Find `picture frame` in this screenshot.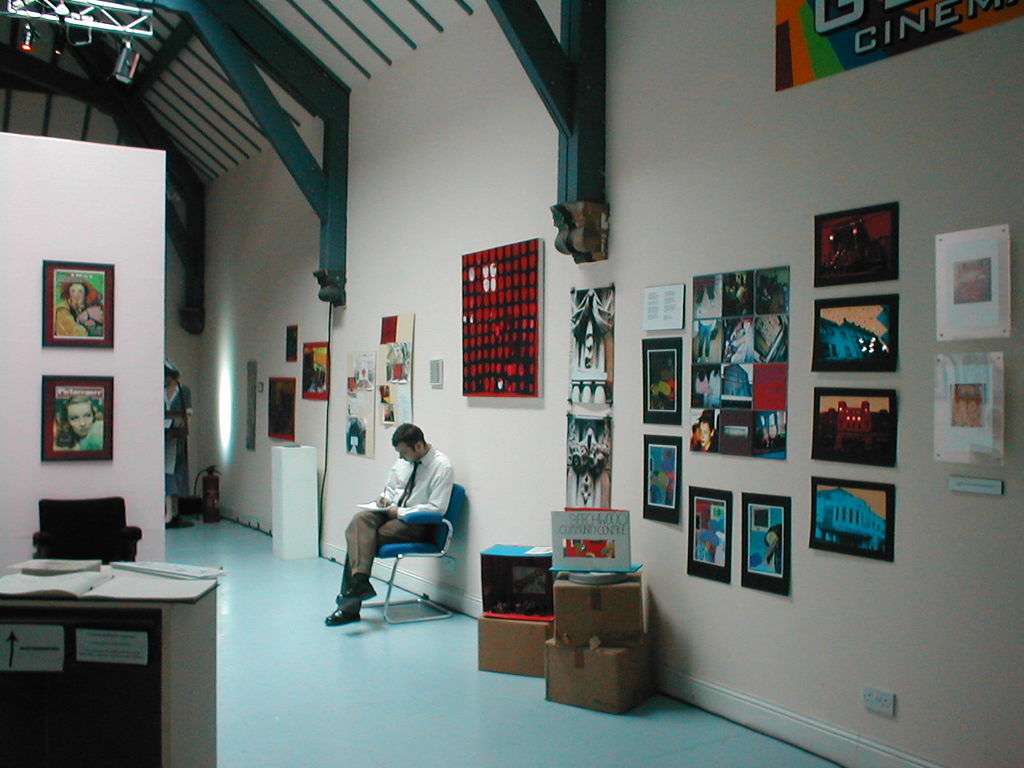
The bounding box for `picture frame` is l=810, t=298, r=898, b=370.
